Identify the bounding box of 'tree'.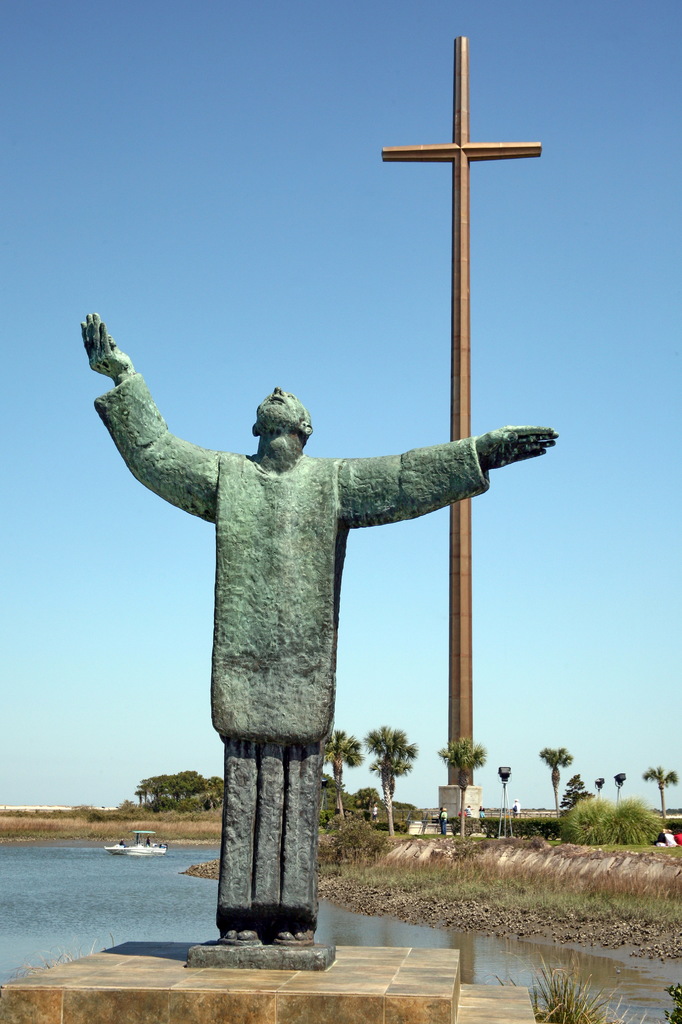
(568, 764, 589, 814).
